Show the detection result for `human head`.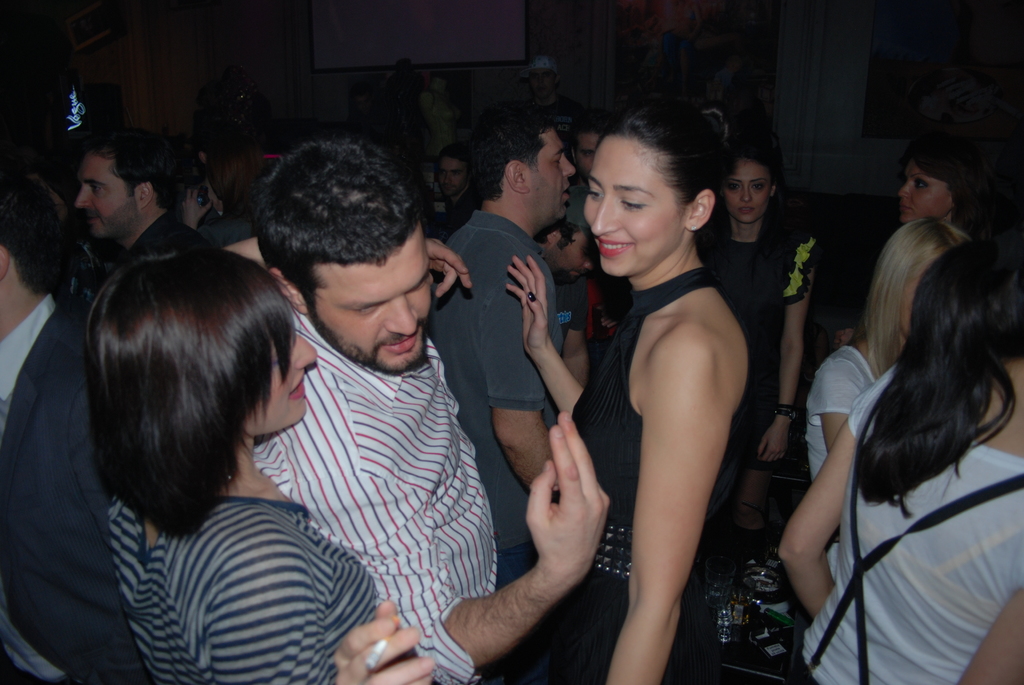
(x1=435, y1=143, x2=469, y2=200).
